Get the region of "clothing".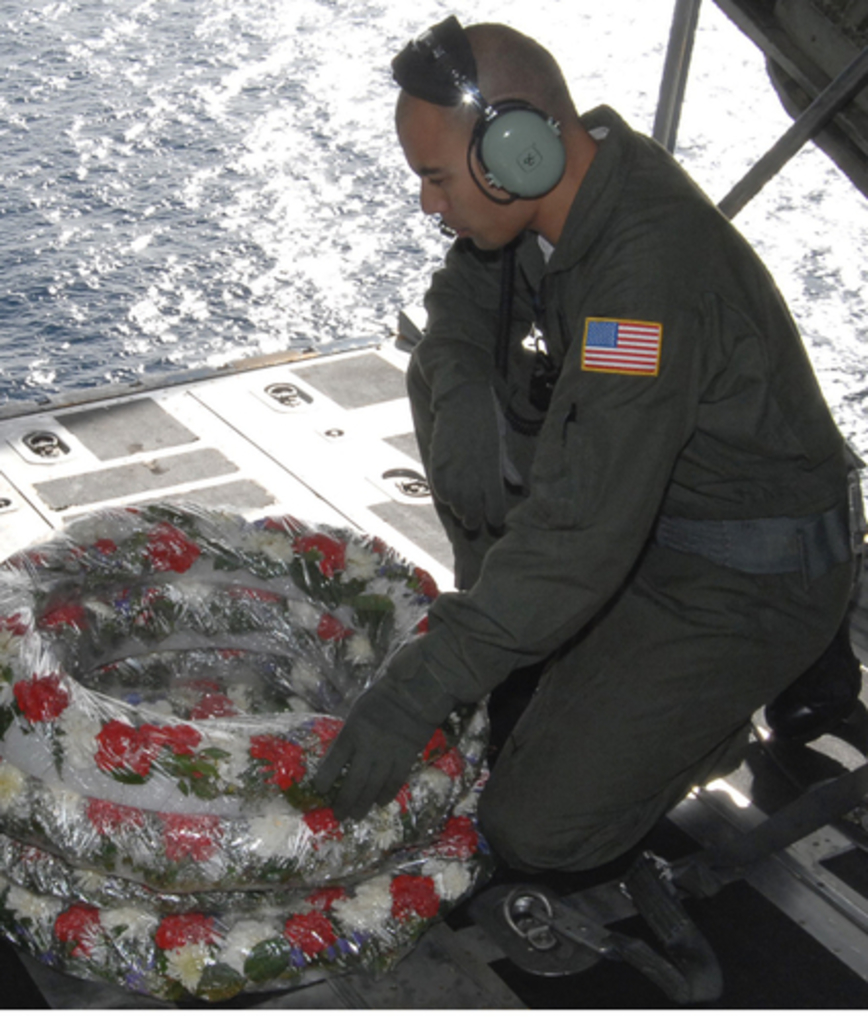
box(352, 66, 825, 918).
